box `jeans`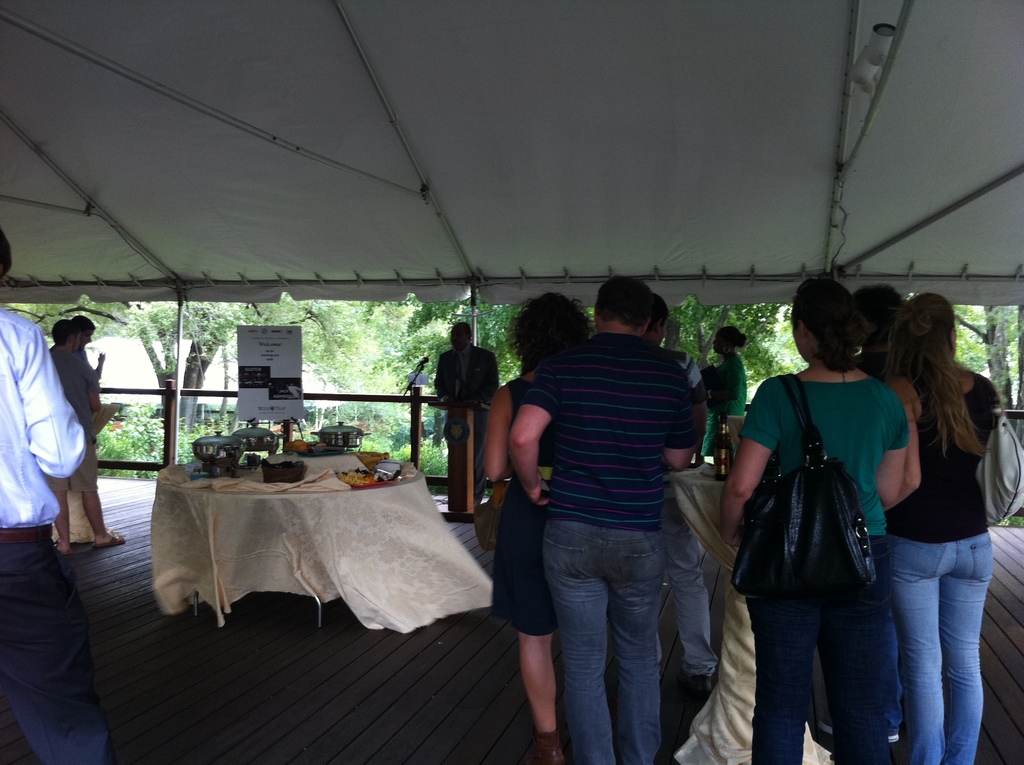
bbox=(540, 520, 665, 764)
